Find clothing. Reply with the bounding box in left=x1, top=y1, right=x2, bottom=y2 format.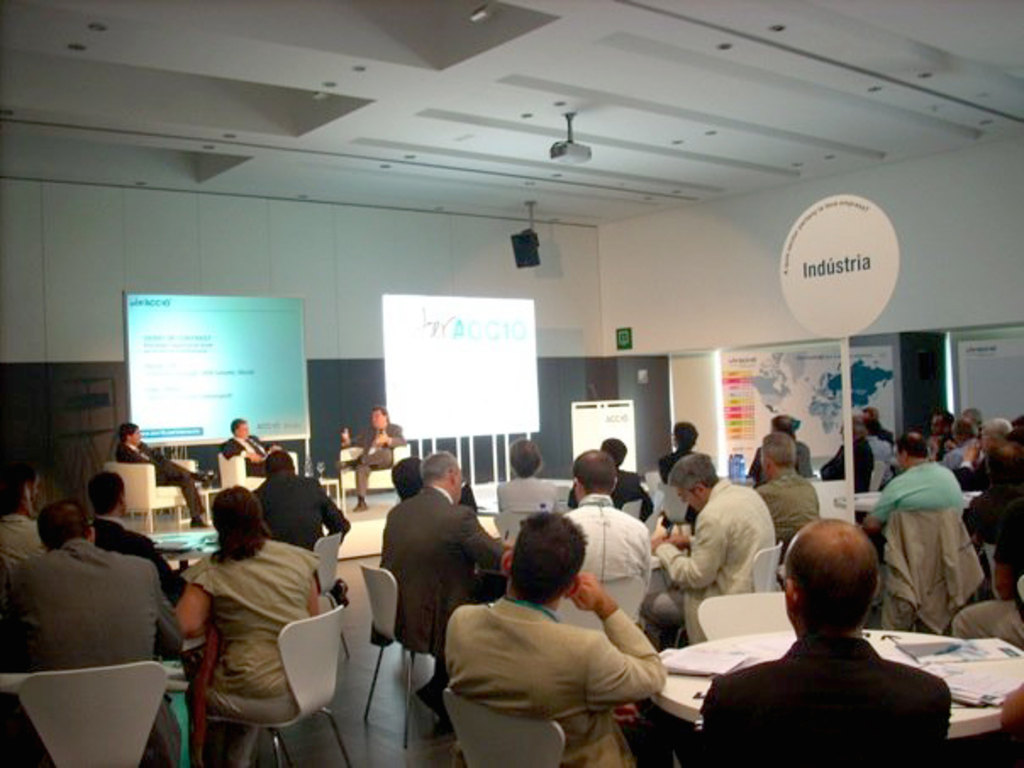
left=0, top=539, right=186, bottom=668.
